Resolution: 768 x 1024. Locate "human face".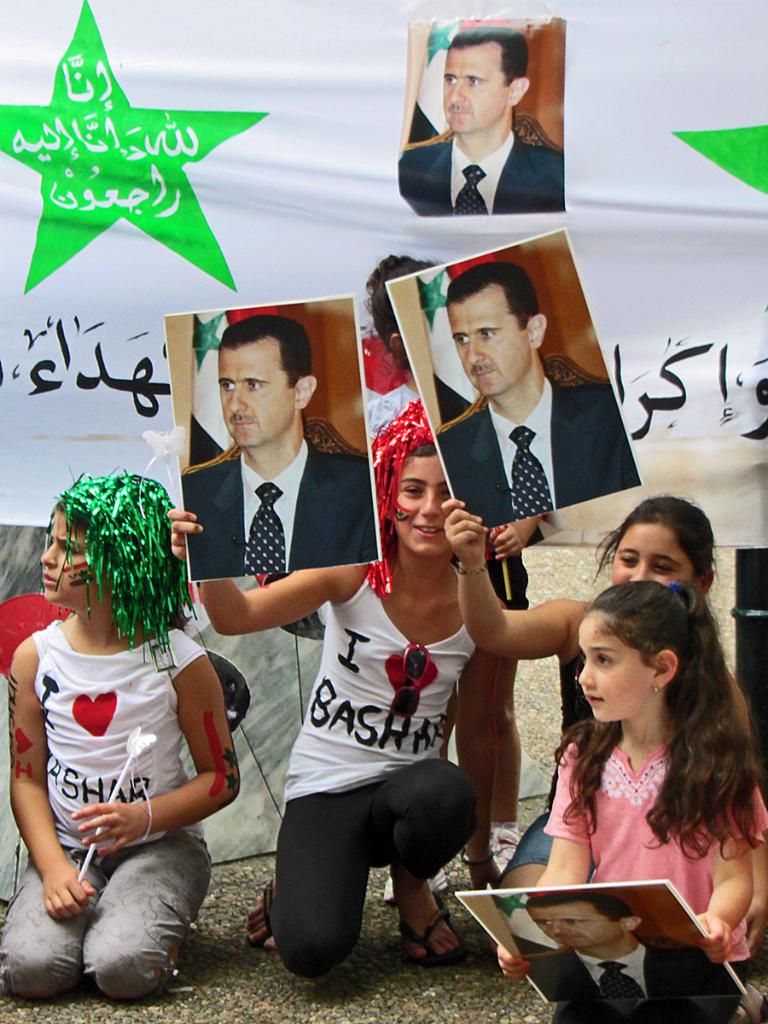
left=525, top=898, right=627, bottom=949.
